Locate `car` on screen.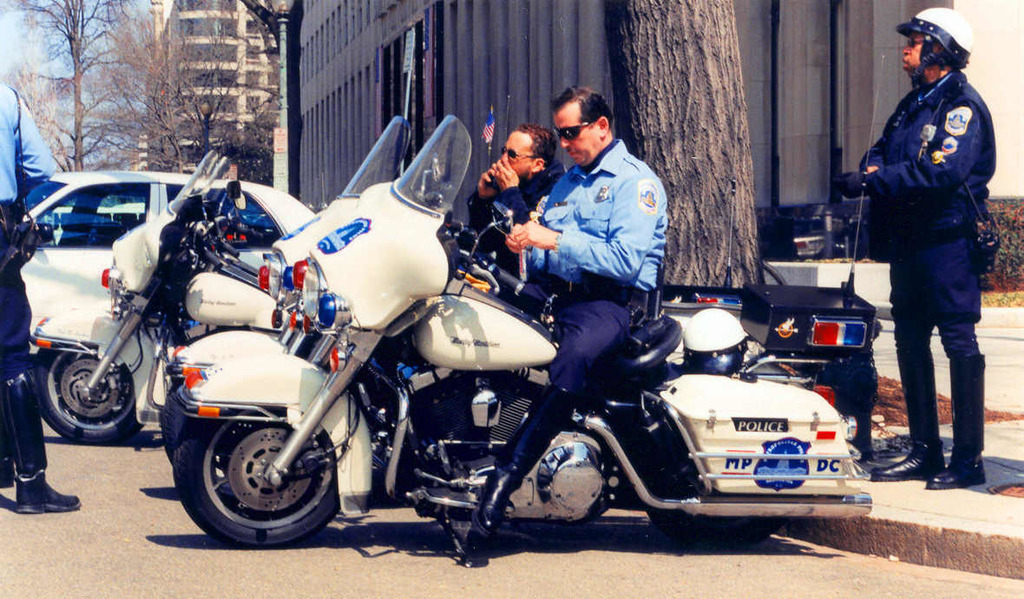
On screen at rect(19, 167, 318, 352).
